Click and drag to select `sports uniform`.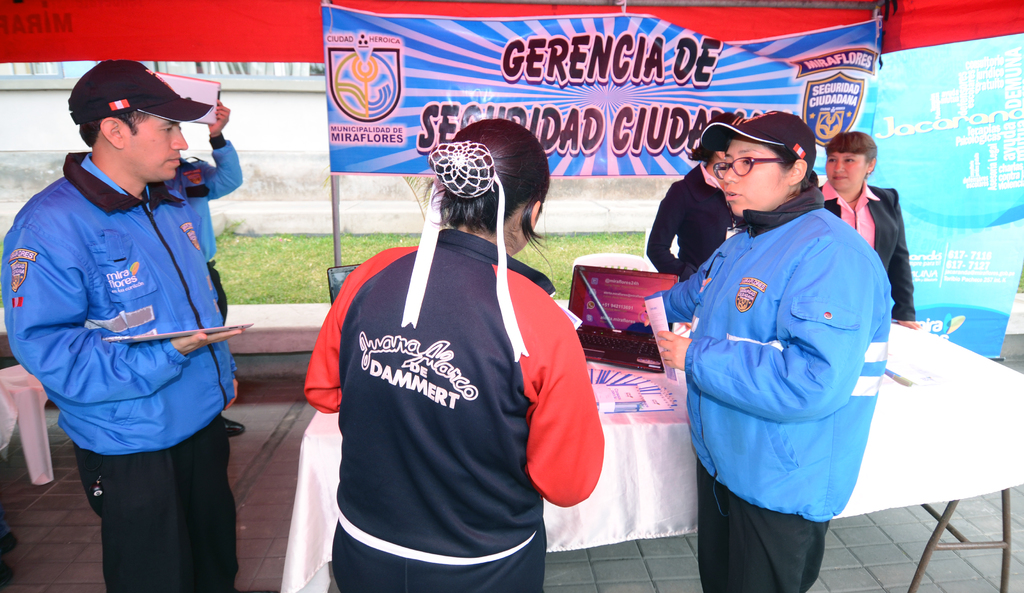
Selection: bbox=[271, 152, 590, 592].
